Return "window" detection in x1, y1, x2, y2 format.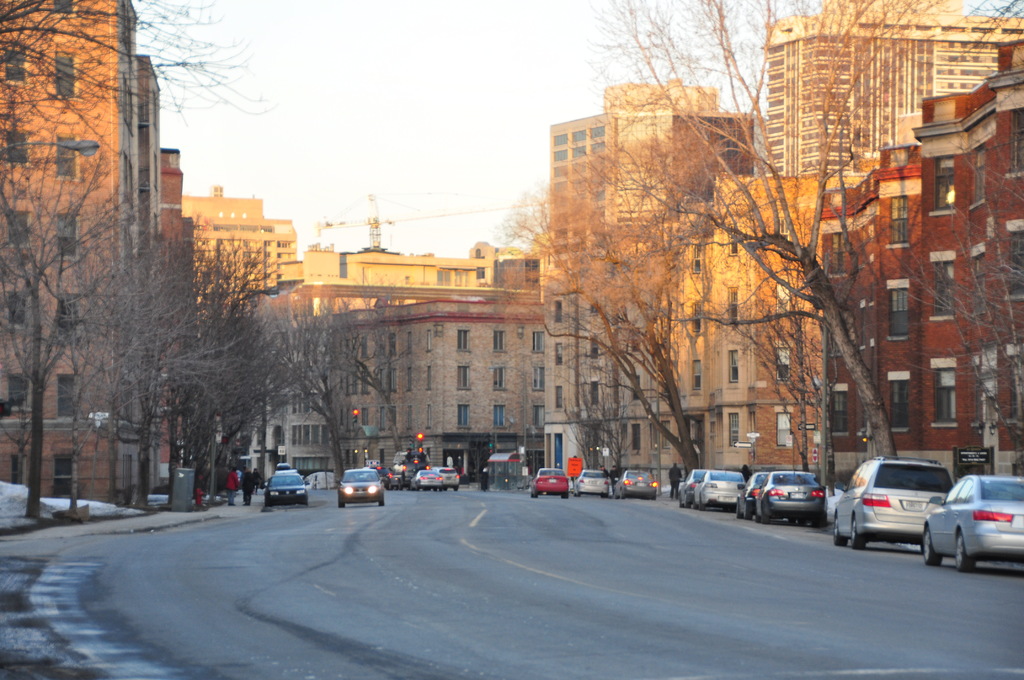
569, 134, 586, 143.
